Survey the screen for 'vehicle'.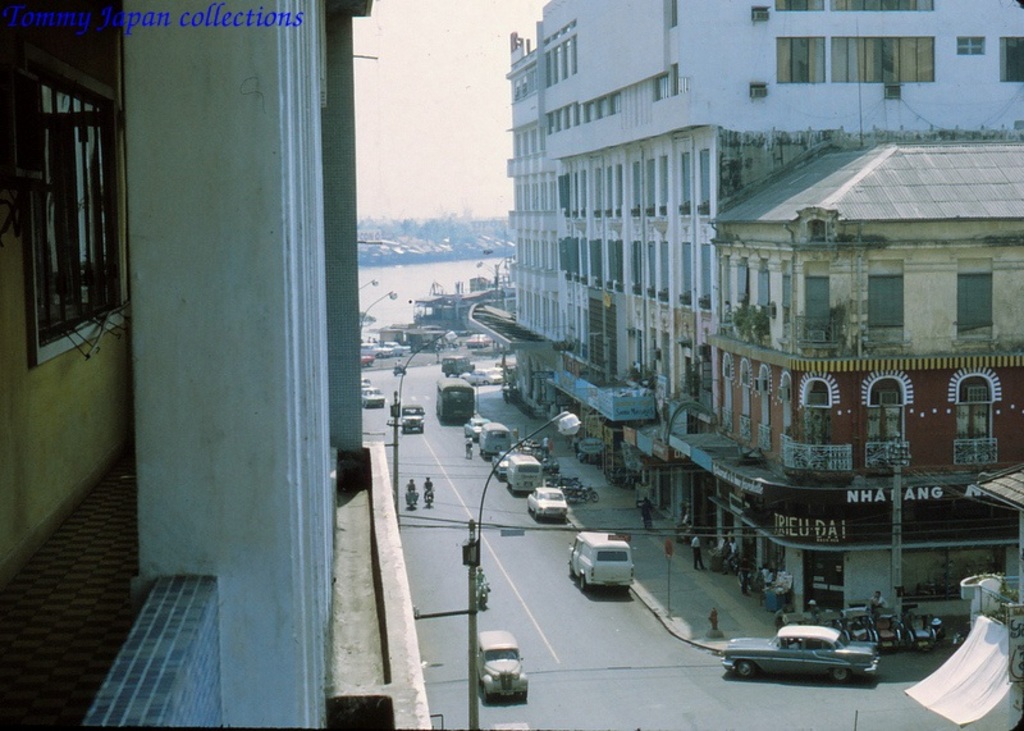
Survey found: rect(393, 341, 415, 352).
